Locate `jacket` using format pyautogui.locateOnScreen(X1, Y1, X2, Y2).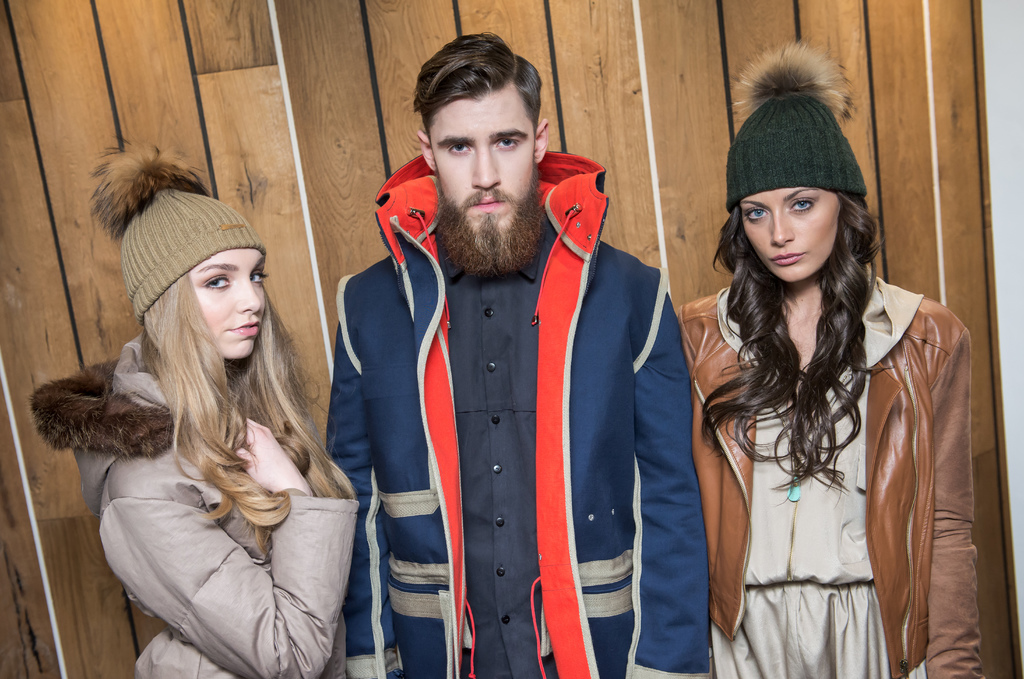
pyautogui.locateOnScreen(707, 197, 977, 654).
